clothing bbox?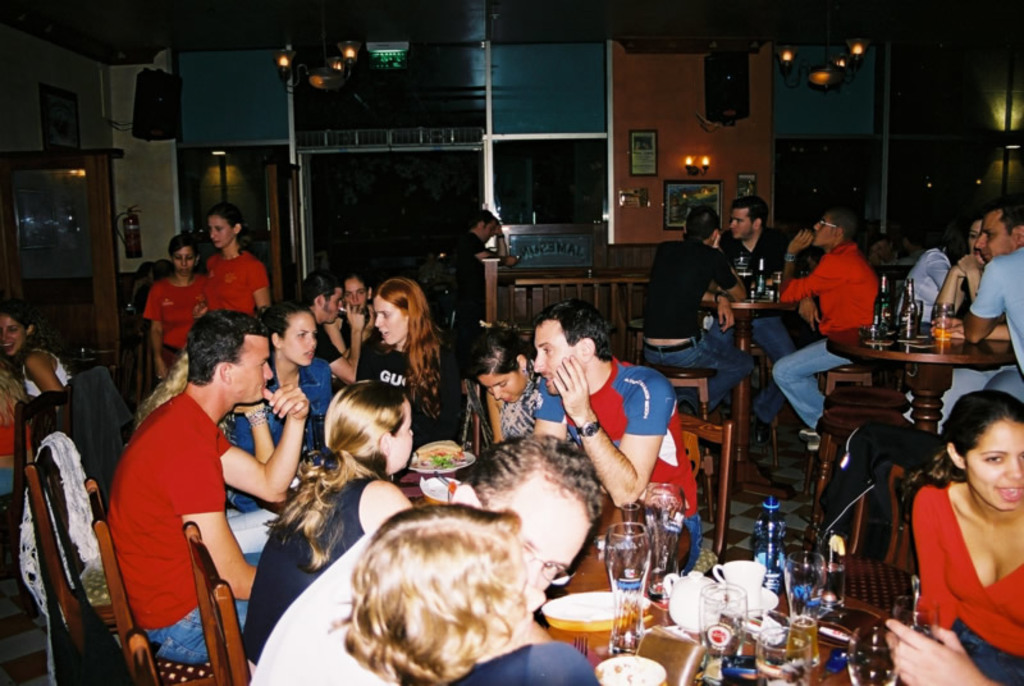
[x1=910, y1=484, x2=1023, y2=685]
